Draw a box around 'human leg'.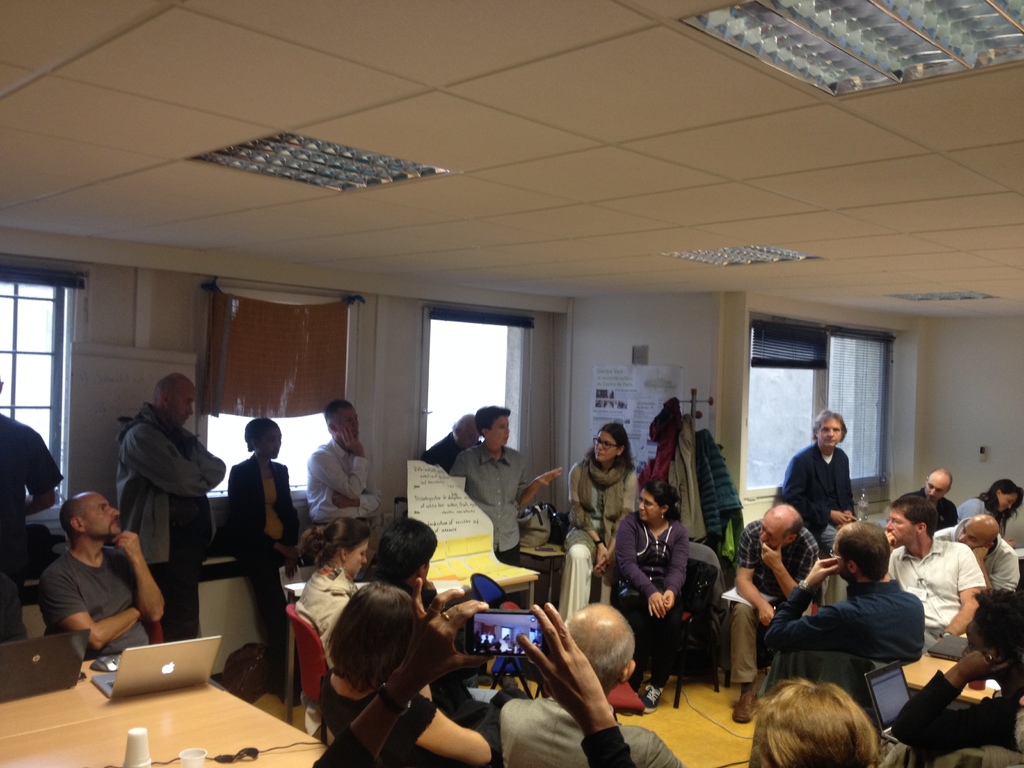
box=[616, 593, 648, 680].
